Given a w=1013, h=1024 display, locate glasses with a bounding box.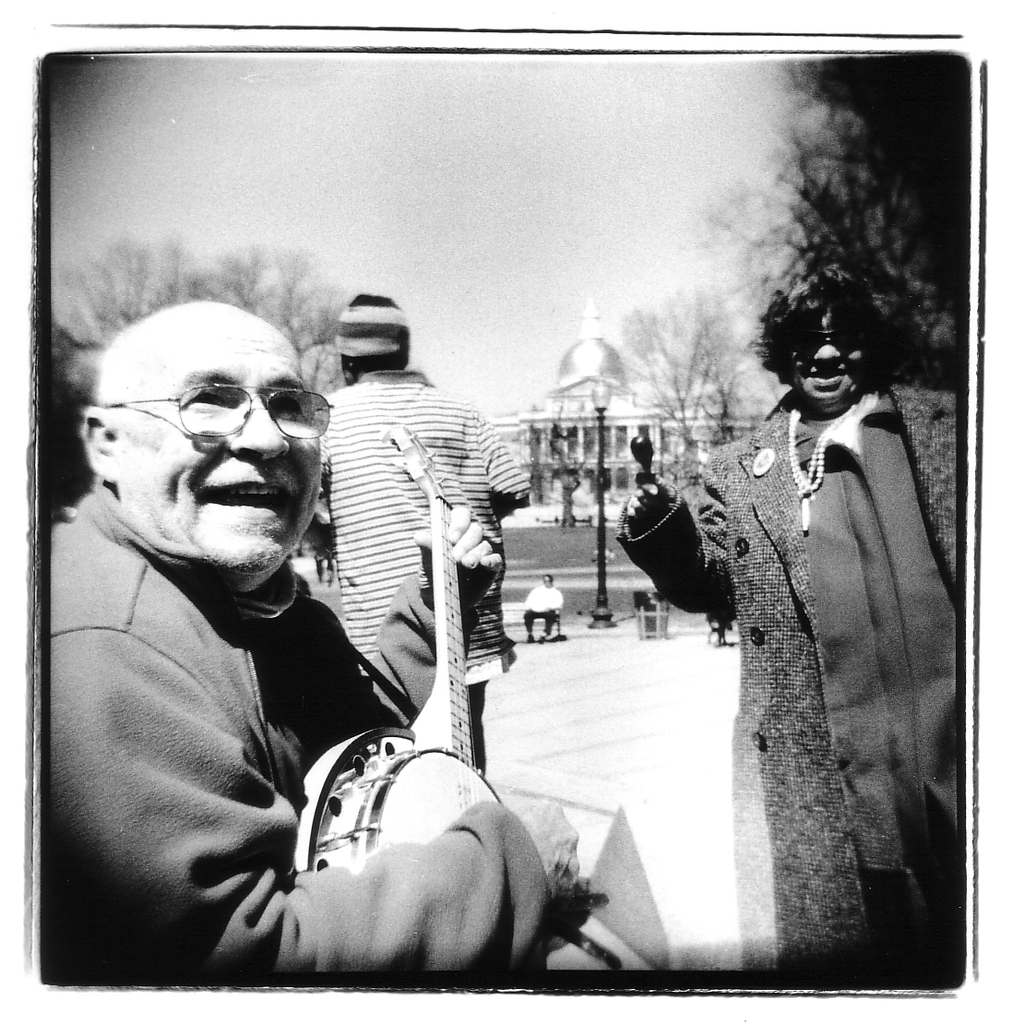
Located: (left=83, top=383, right=326, bottom=458).
